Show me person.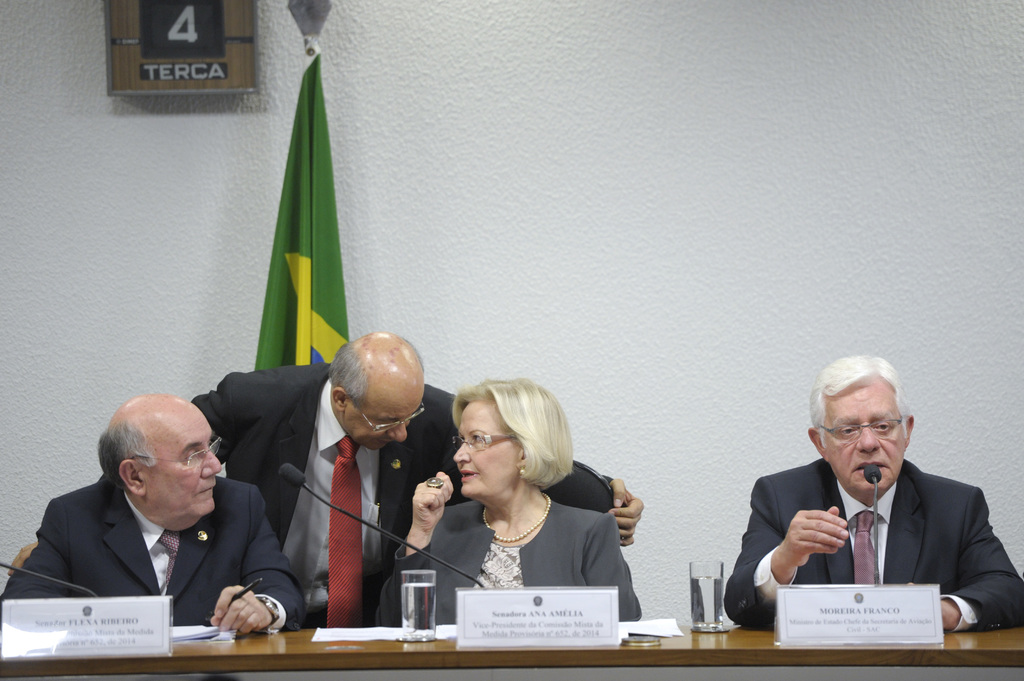
person is here: crop(372, 377, 640, 627).
